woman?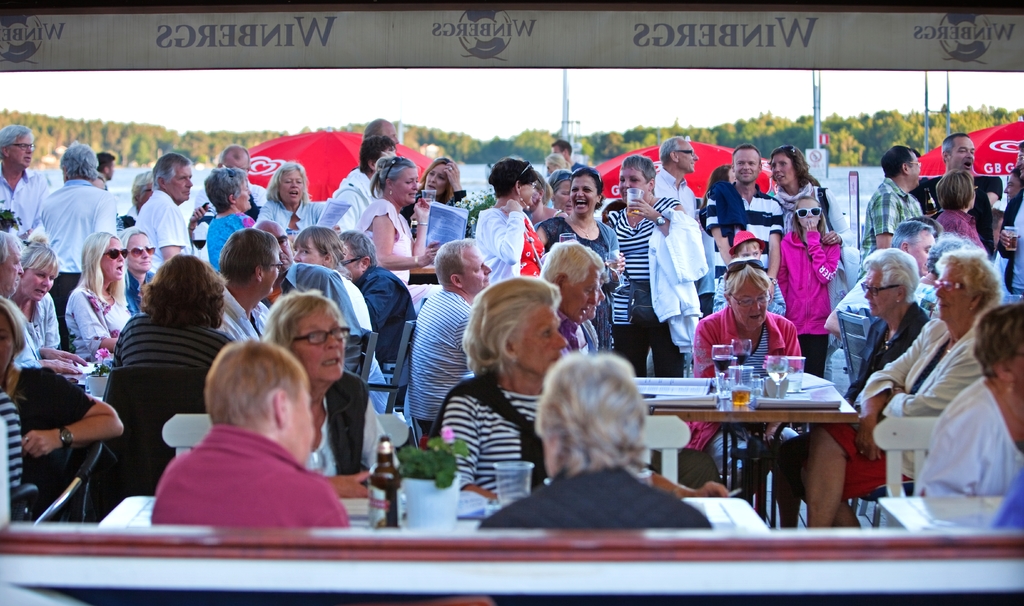
BBox(530, 166, 621, 356)
